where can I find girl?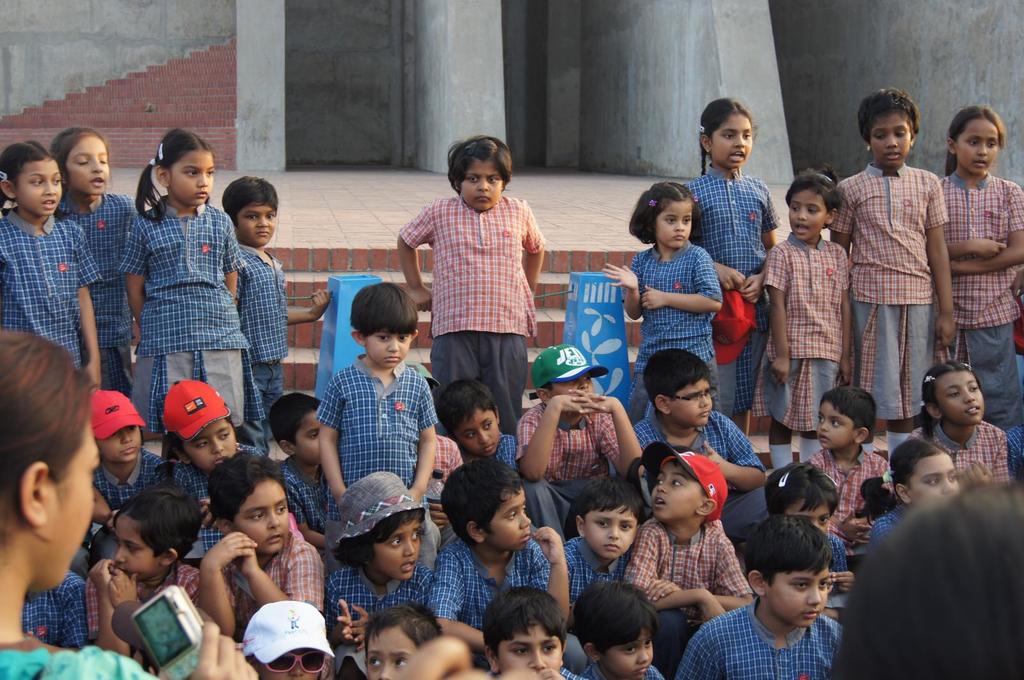
You can find it at 575,578,666,679.
